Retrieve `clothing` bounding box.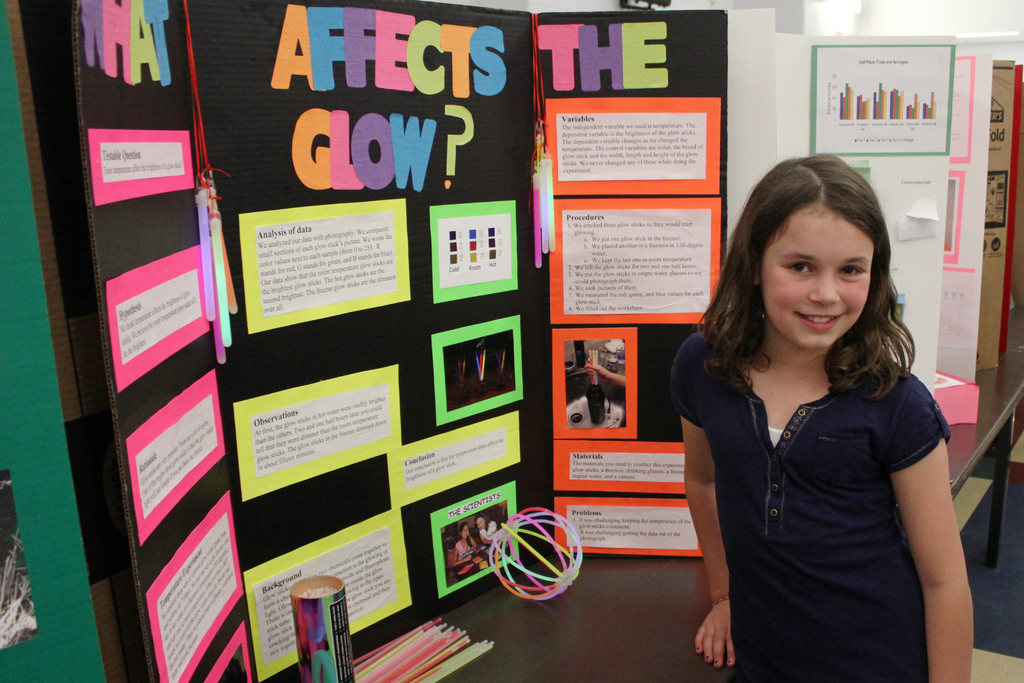
Bounding box: left=451, top=541, right=472, bottom=561.
